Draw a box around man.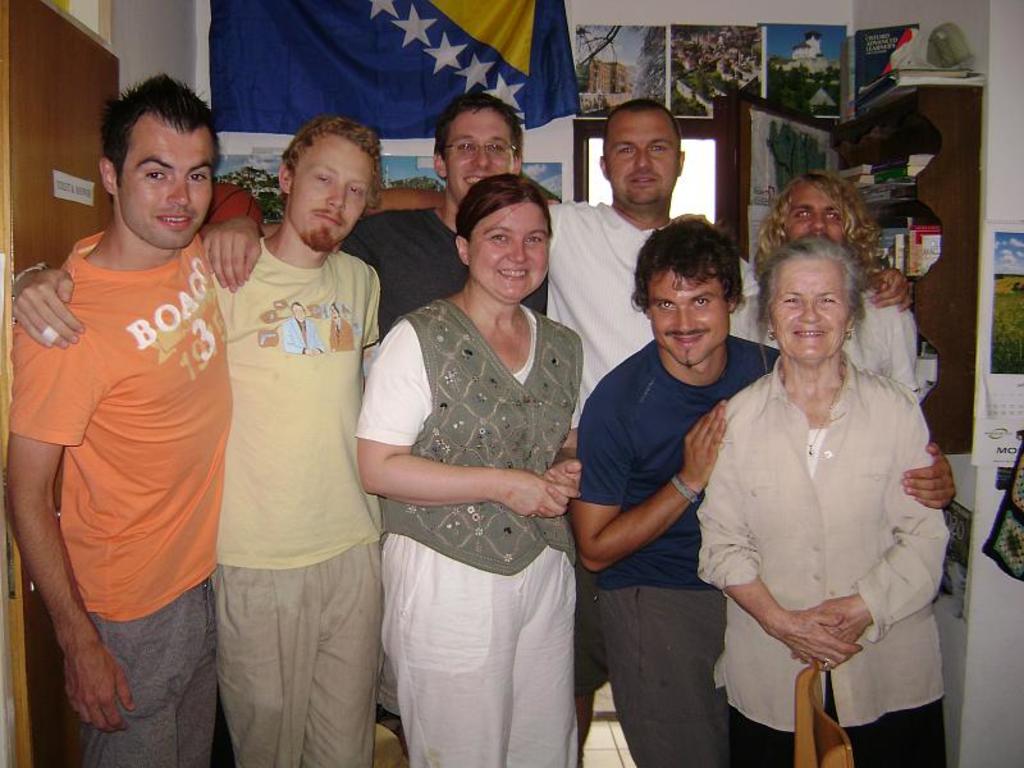
547/99/913/767.
